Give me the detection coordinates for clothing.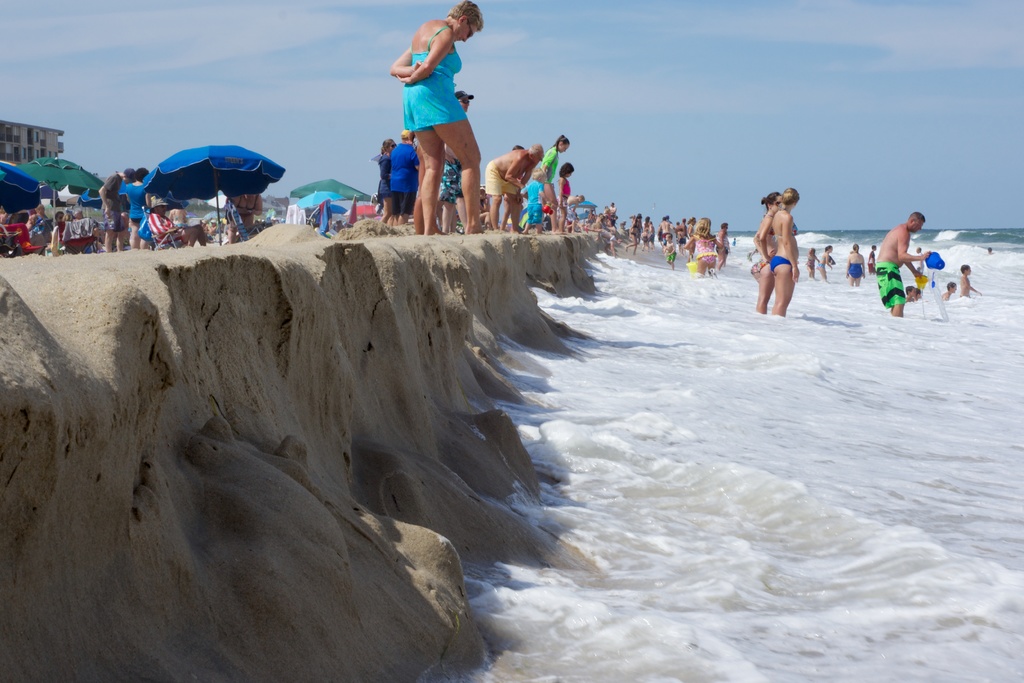
[left=876, top=261, right=904, bottom=309].
